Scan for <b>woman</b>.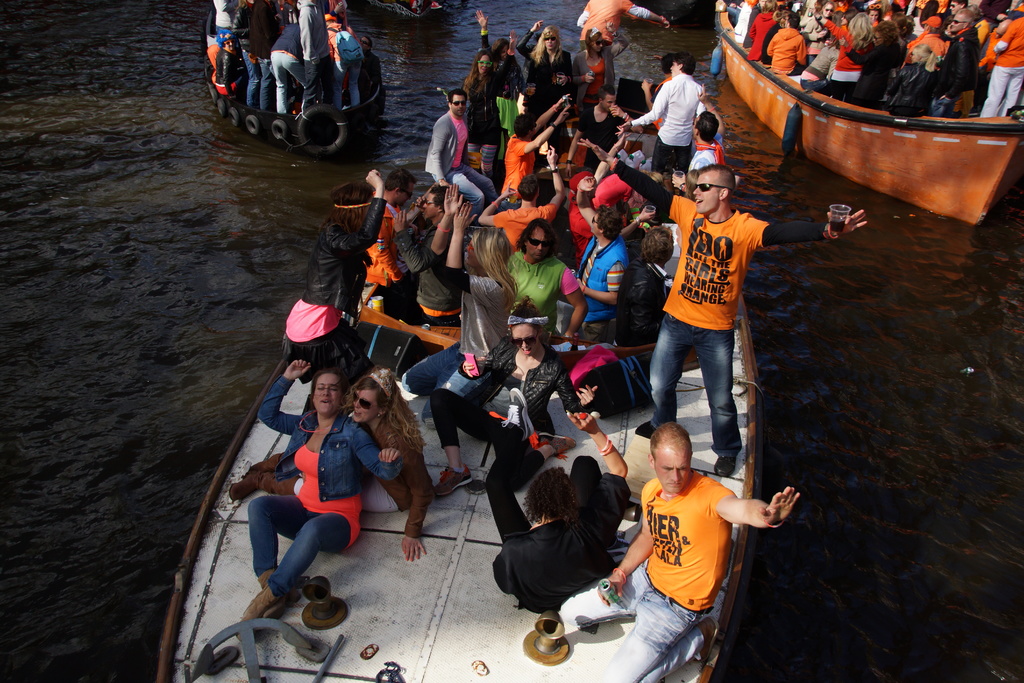
Scan result: [428,293,582,542].
